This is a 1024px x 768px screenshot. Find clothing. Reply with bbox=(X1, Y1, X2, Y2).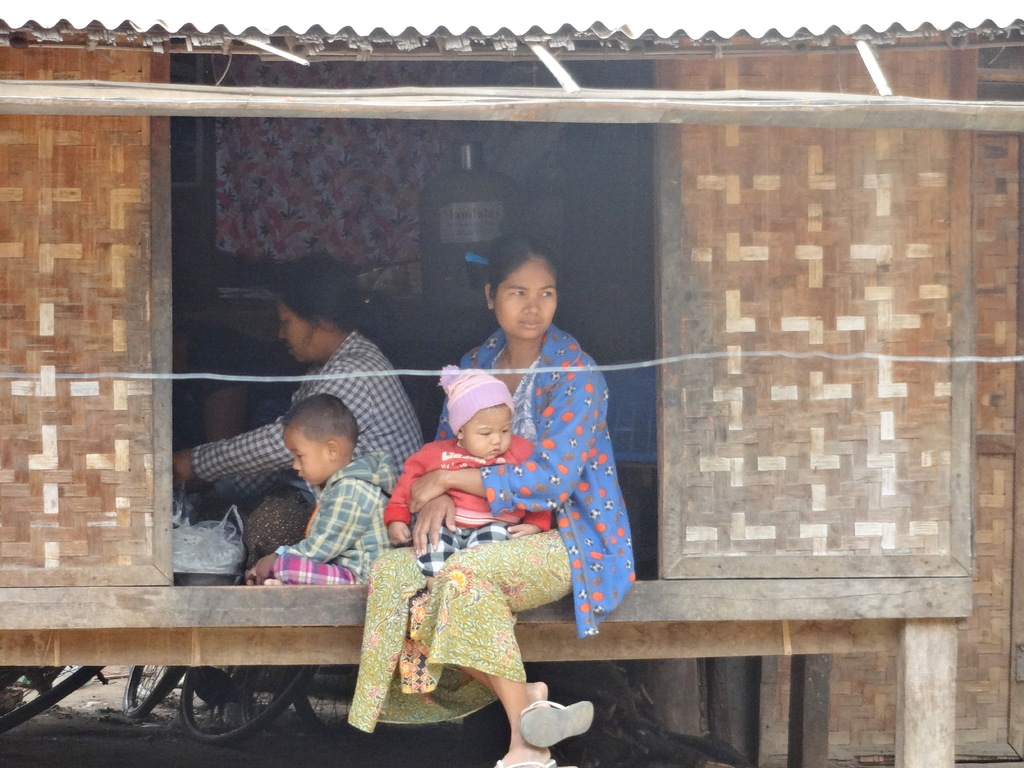
bbox=(392, 305, 621, 692).
